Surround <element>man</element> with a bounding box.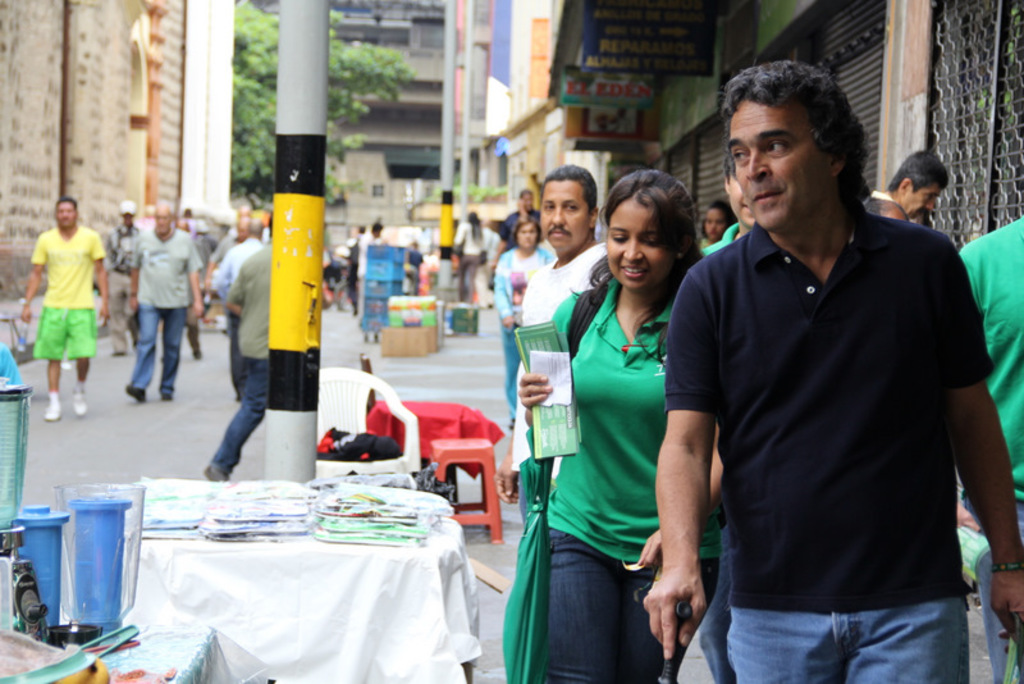
209, 204, 243, 265.
